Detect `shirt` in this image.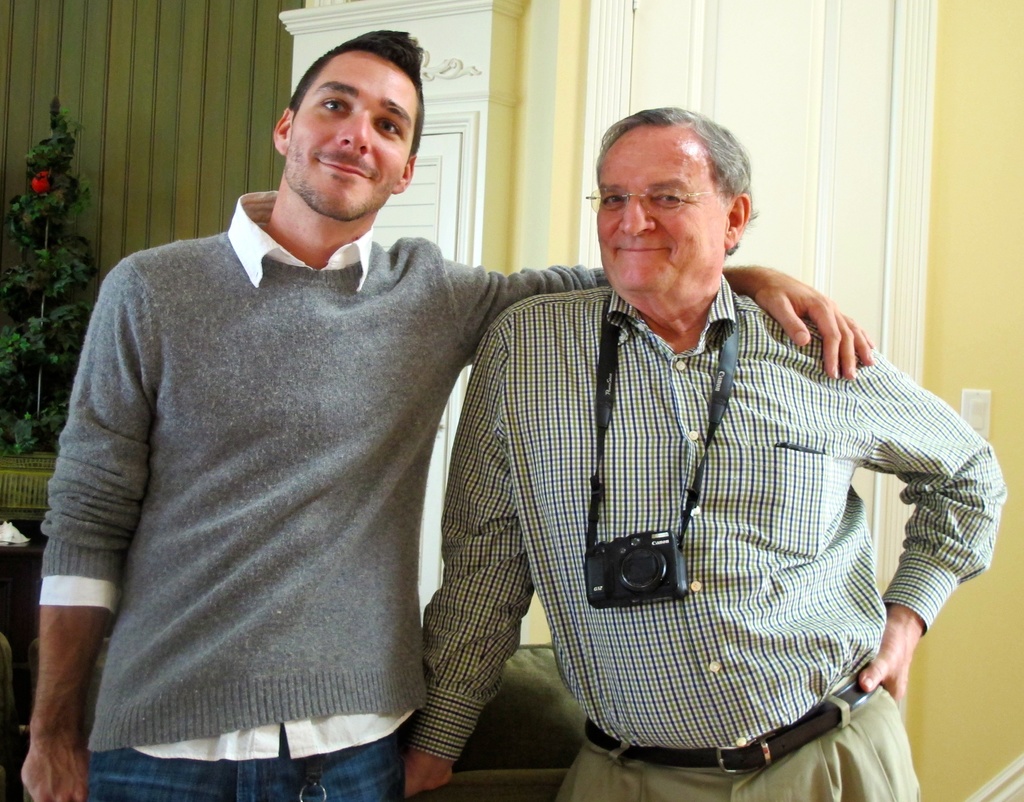
Detection: box(35, 187, 420, 757).
